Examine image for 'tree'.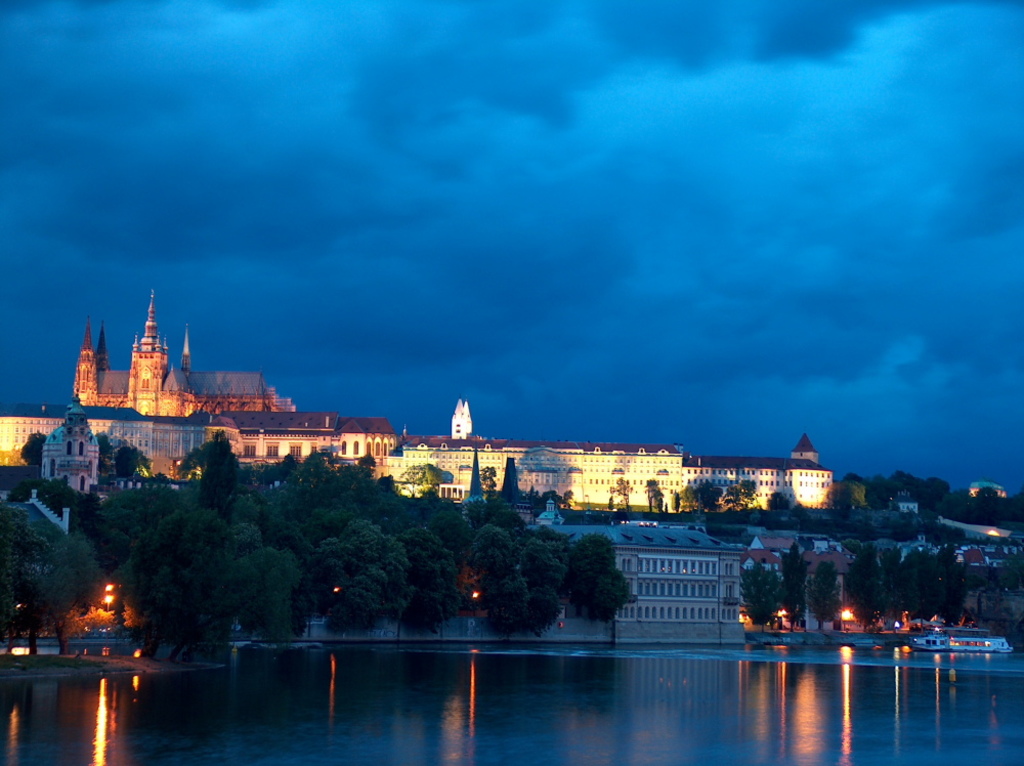
Examination result: [left=915, top=472, right=948, bottom=504].
